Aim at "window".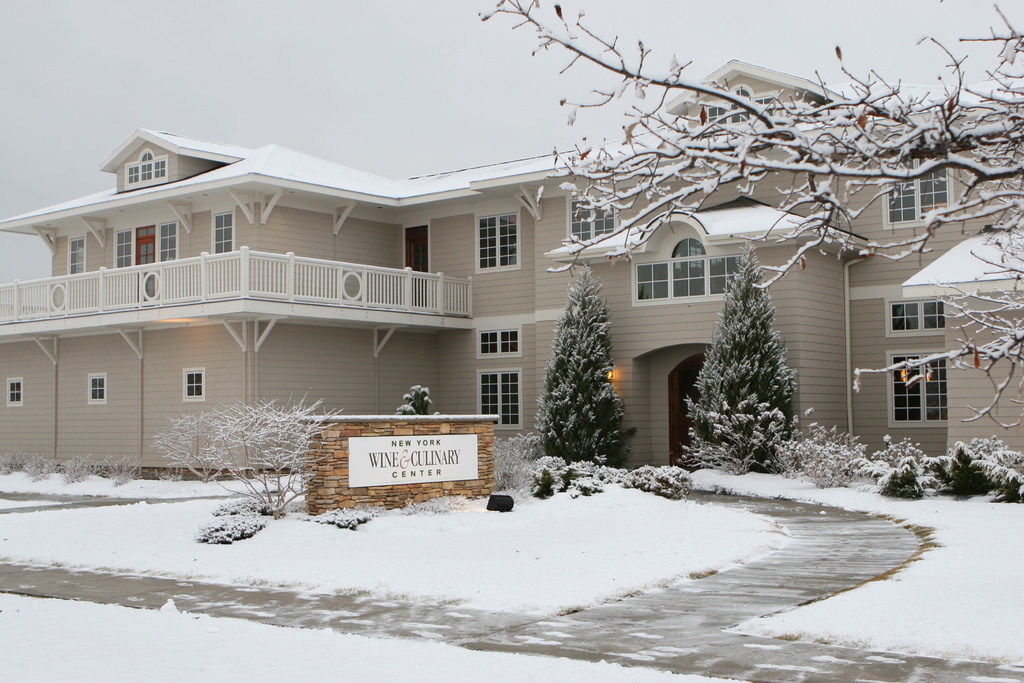
Aimed at l=477, t=213, r=524, b=273.
